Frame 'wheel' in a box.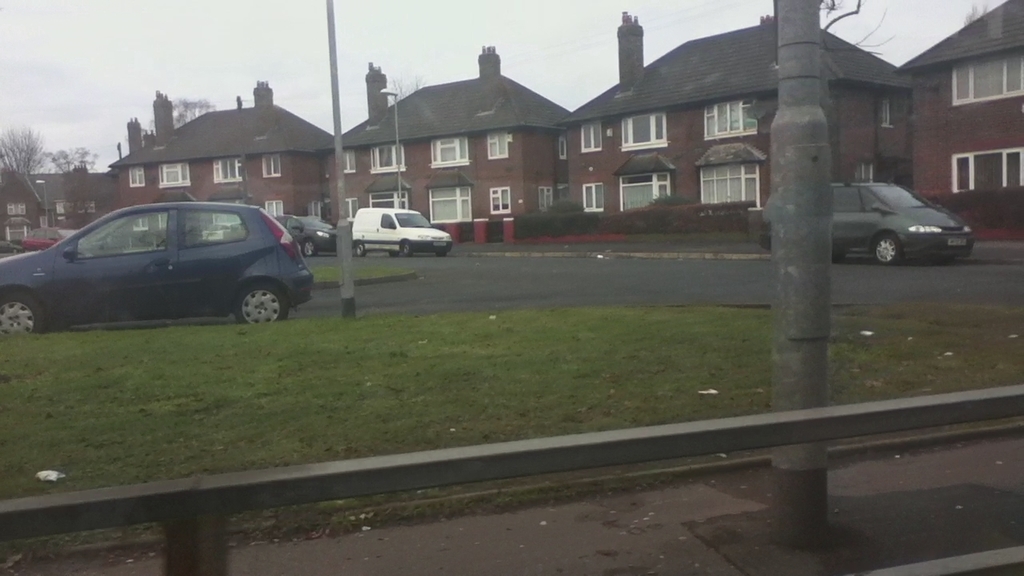
bbox=[389, 251, 399, 258].
